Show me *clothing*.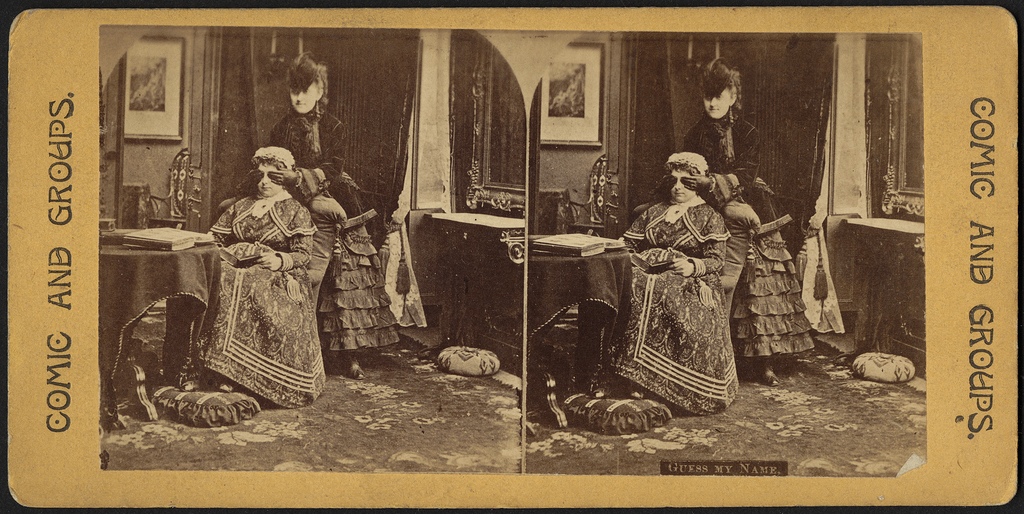
*clothing* is here: (684,110,815,363).
